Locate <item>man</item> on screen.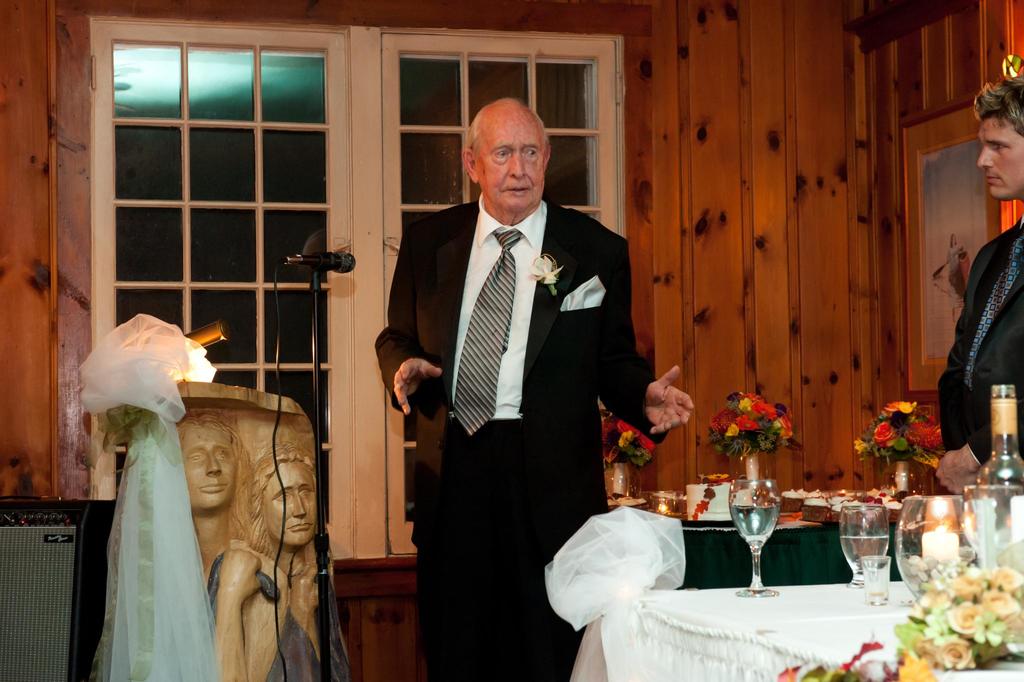
On screen at (385,84,652,628).
